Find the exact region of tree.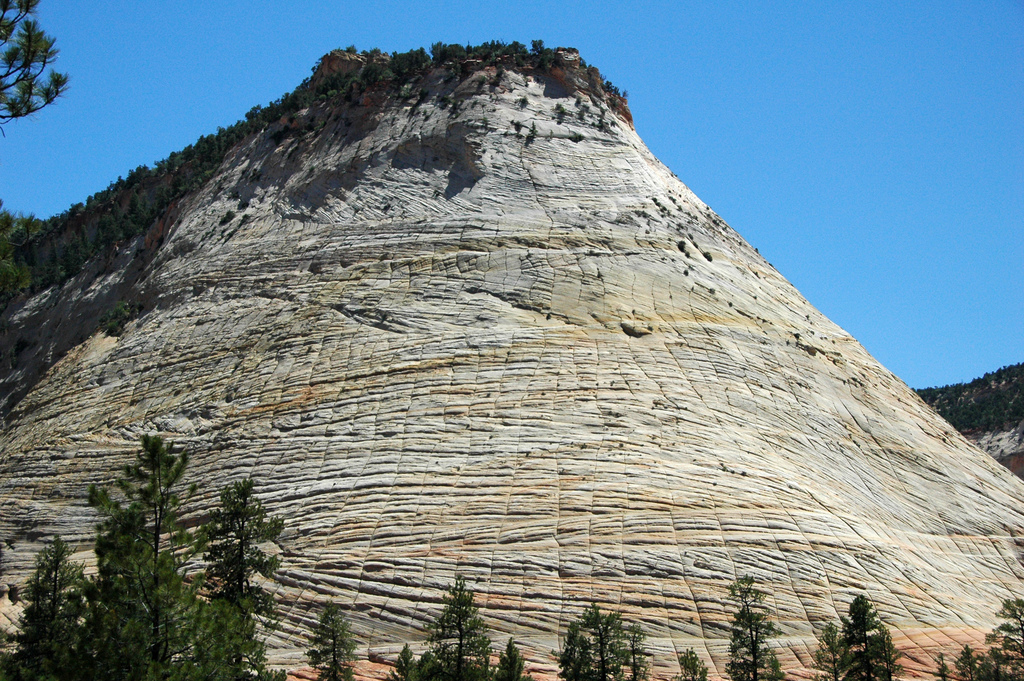
Exact region: <bbox>726, 577, 792, 680</bbox>.
